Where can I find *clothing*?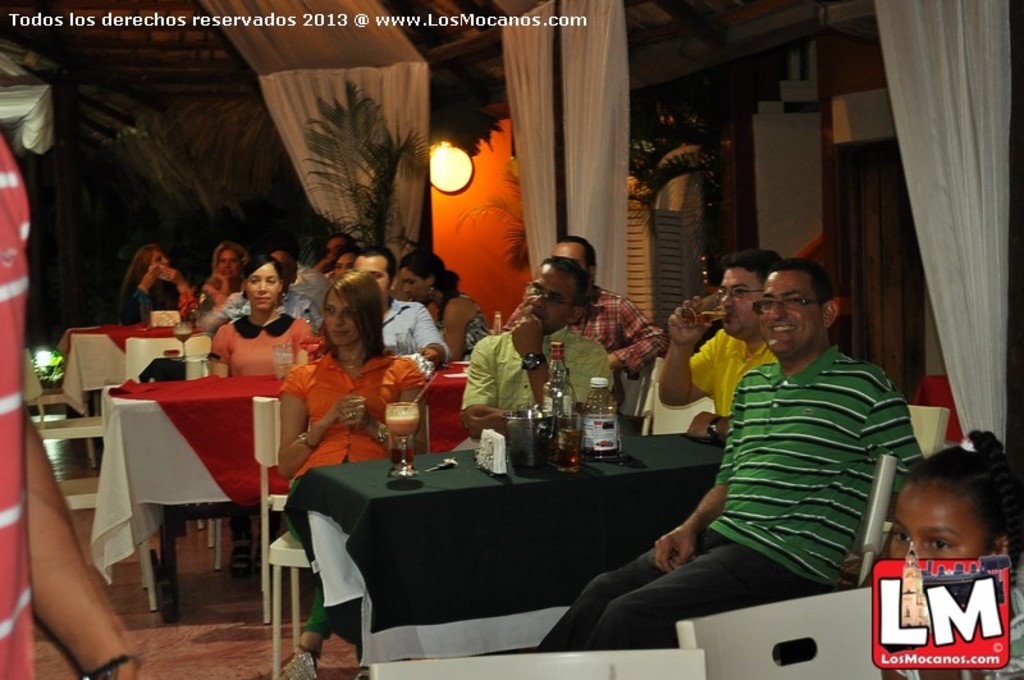
You can find it at 436:293:494:356.
